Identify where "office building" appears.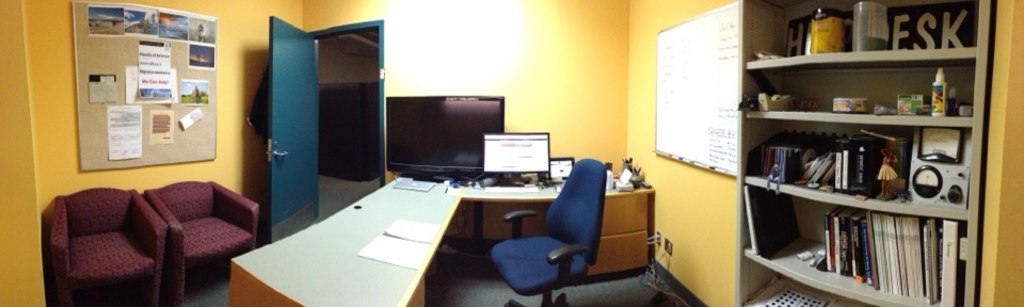
Appears at <box>0,0,1023,306</box>.
